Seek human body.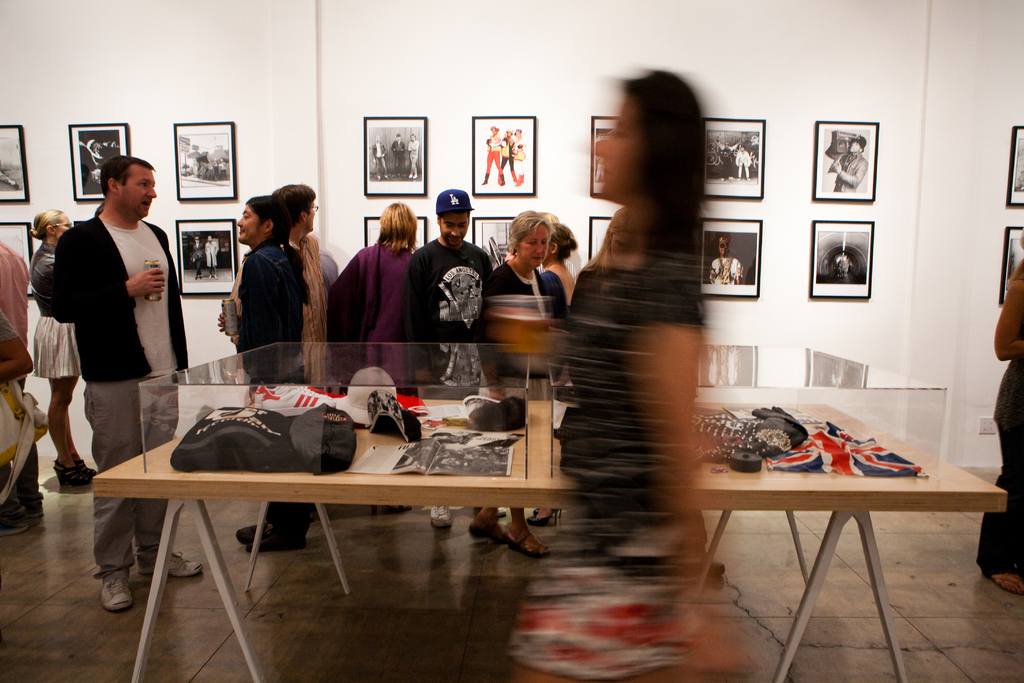
[735,149,753,180].
